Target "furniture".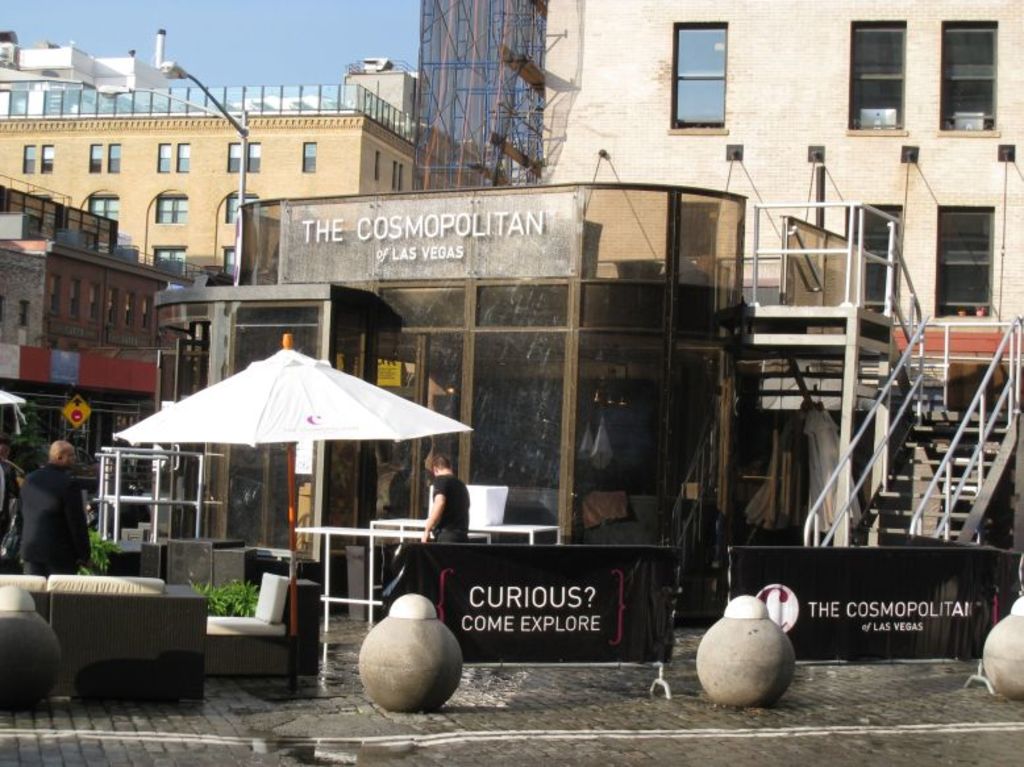
Target region: <box>0,579,211,710</box>.
